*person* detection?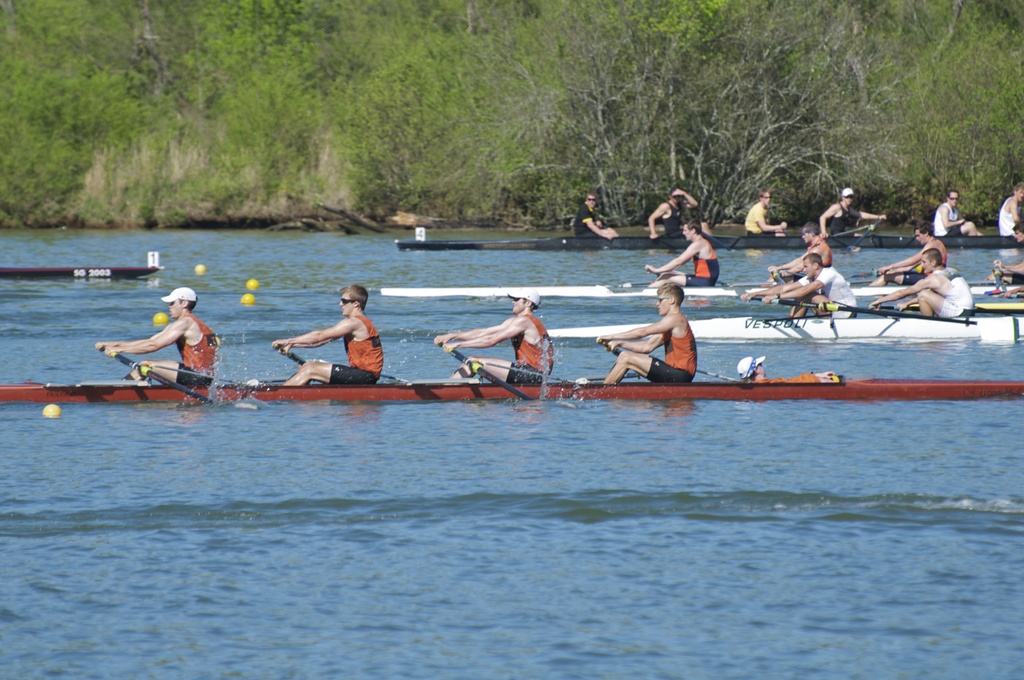
[left=765, top=256, right=859, bottom=324]
